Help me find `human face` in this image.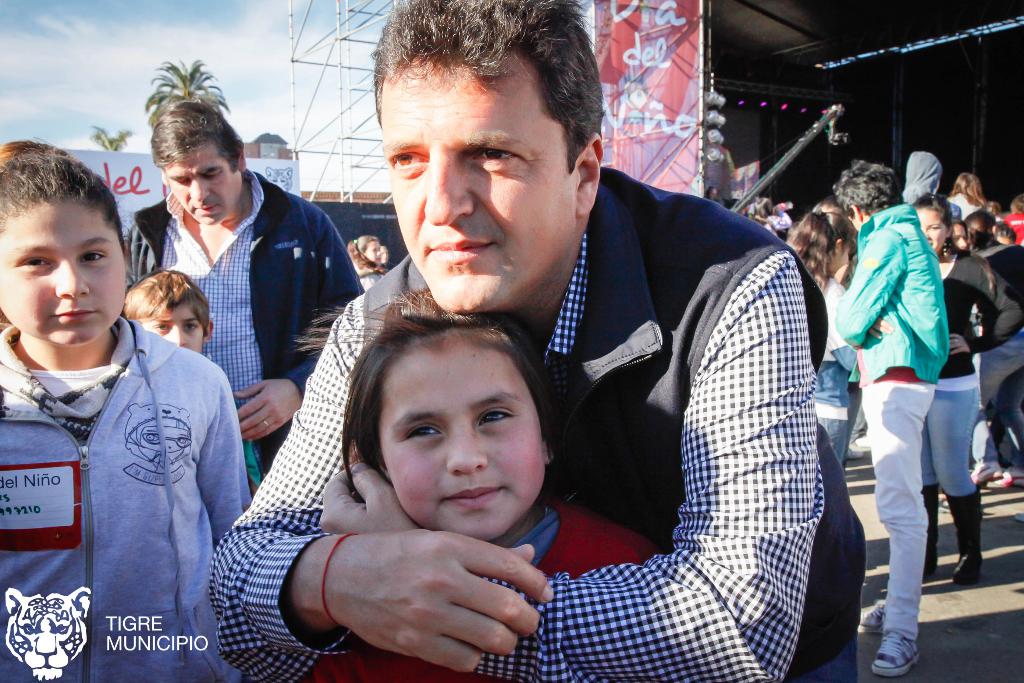
Found it: region(385, 49, 575, 315).
